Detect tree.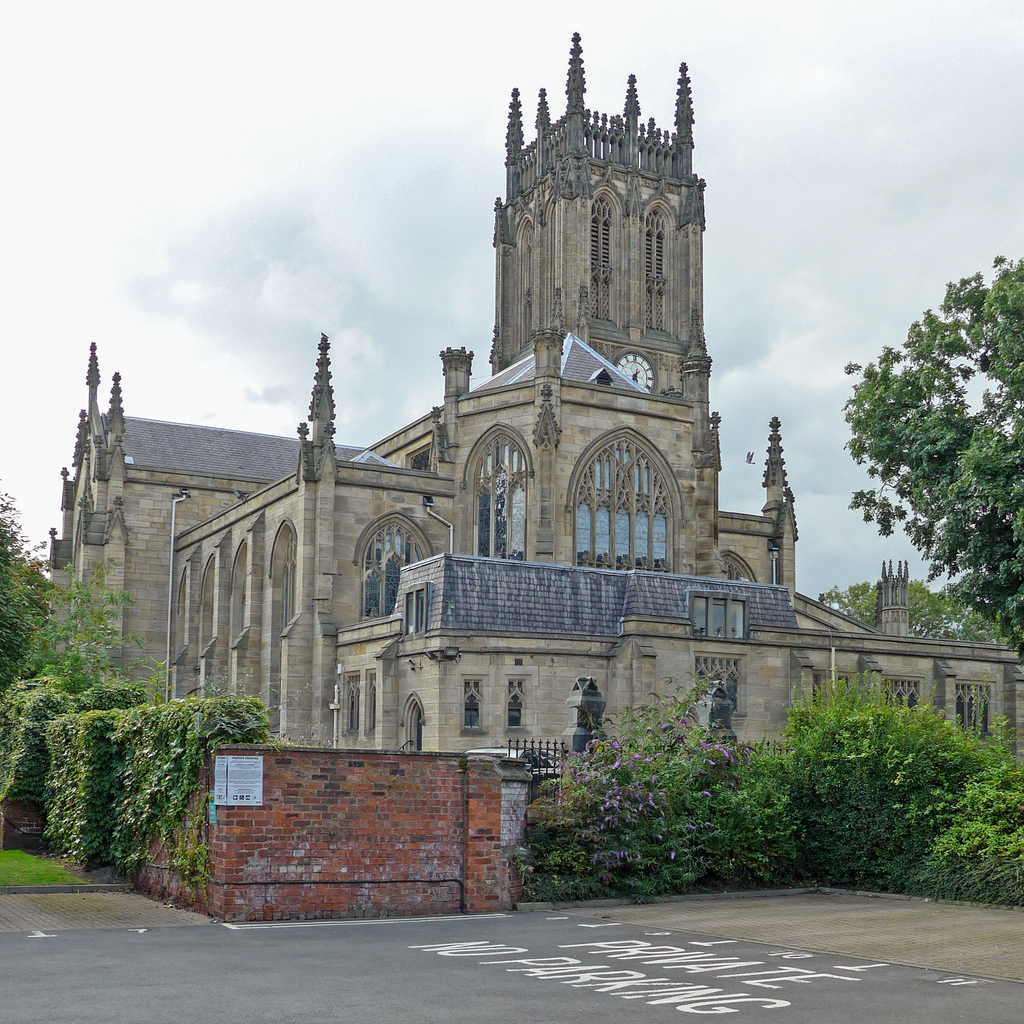
Detected at x1=0 y1=493 x2=57 y2=710.
